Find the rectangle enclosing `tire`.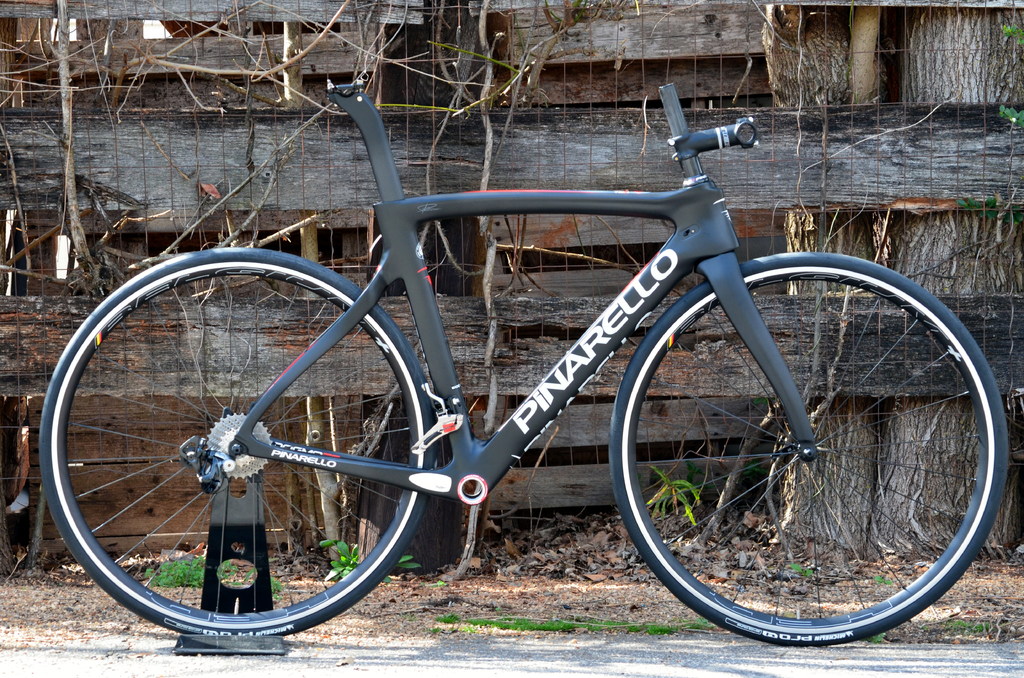
[629, 250, 972, 643].
